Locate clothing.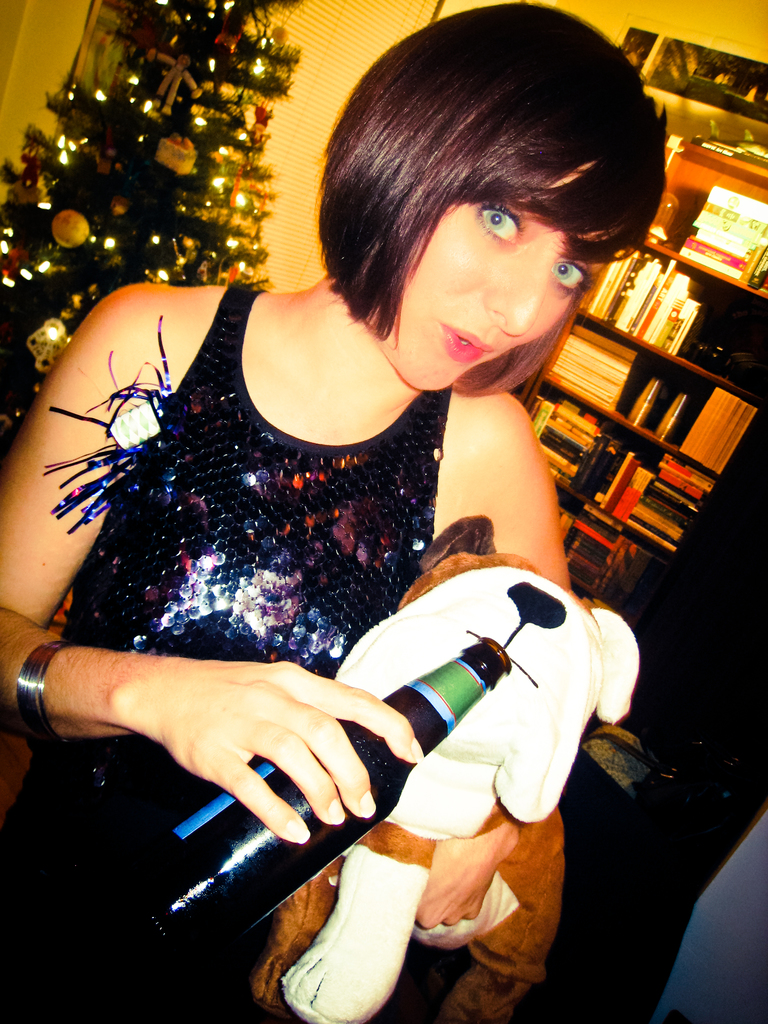
Bounding box: 33, 298, 530, 812.
